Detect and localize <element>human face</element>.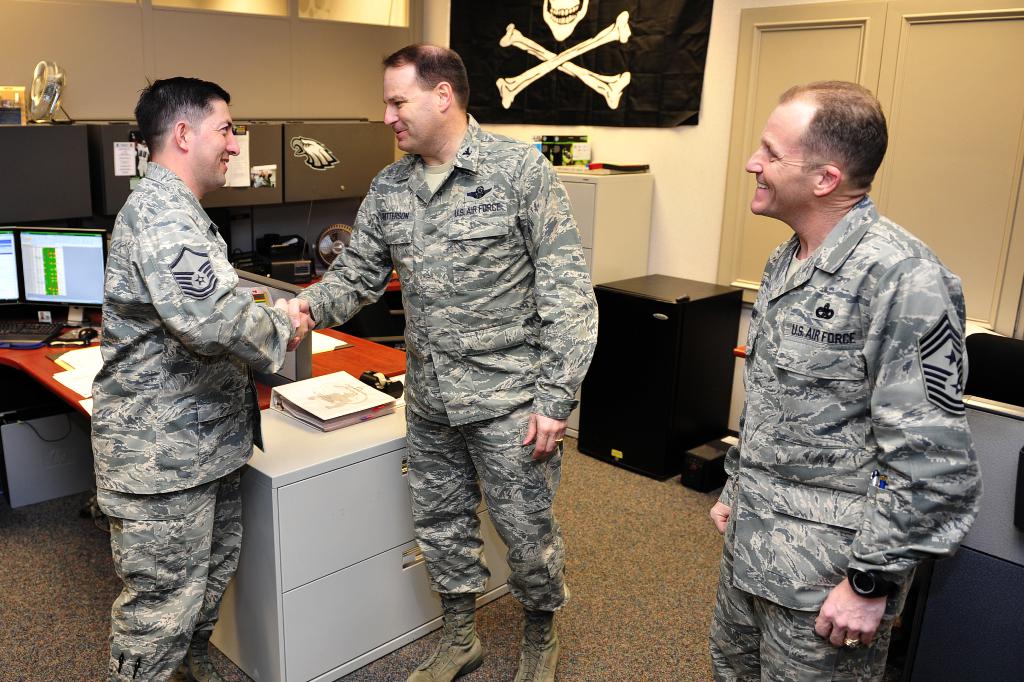
Localized at [382,65,442,152].
